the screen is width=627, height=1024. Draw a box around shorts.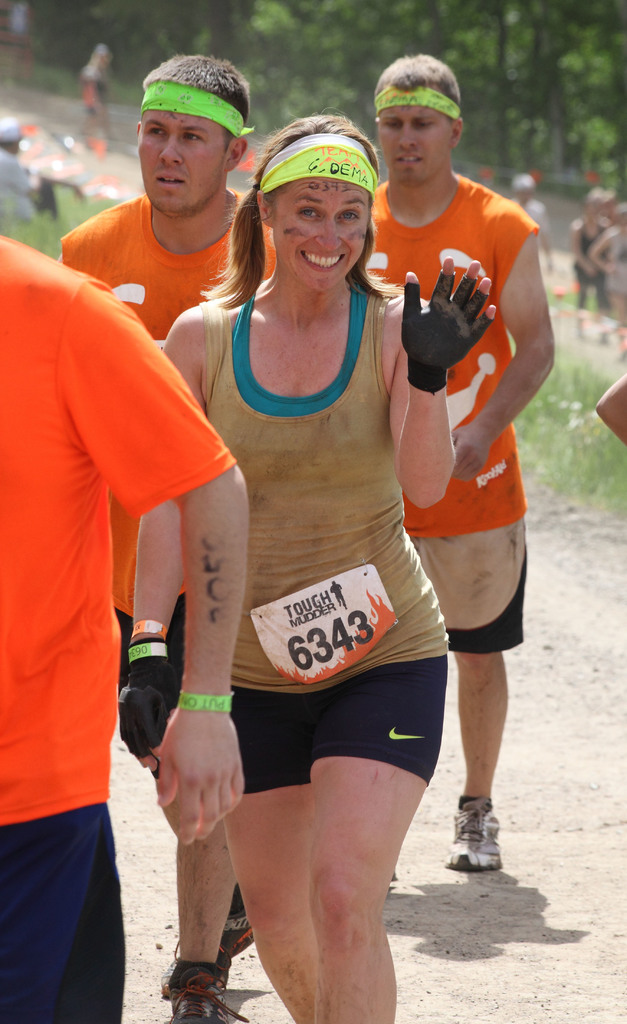
0, 807, 127, 1023.
